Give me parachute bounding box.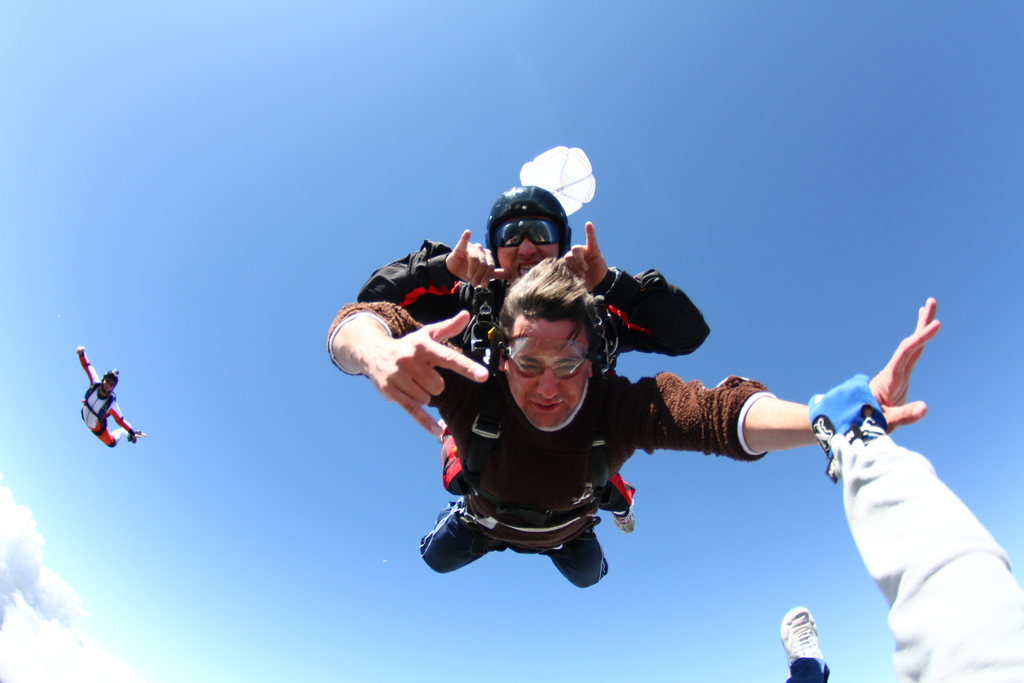
bbox(513, 140, 597, 213).
